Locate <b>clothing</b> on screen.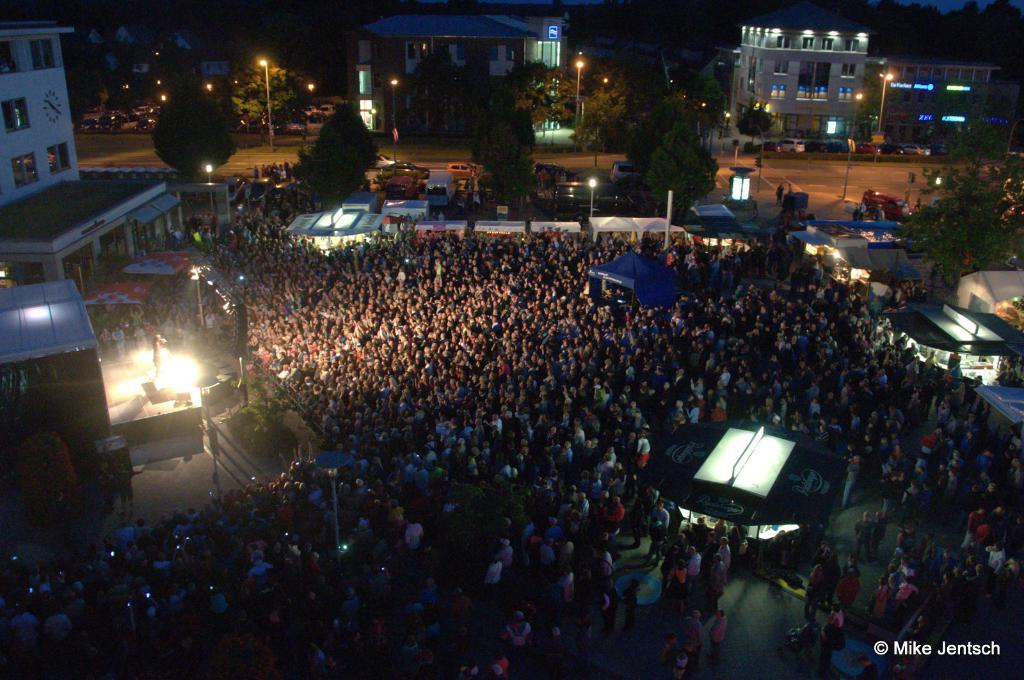
On screen at locate(424, 451, 436, 460).
